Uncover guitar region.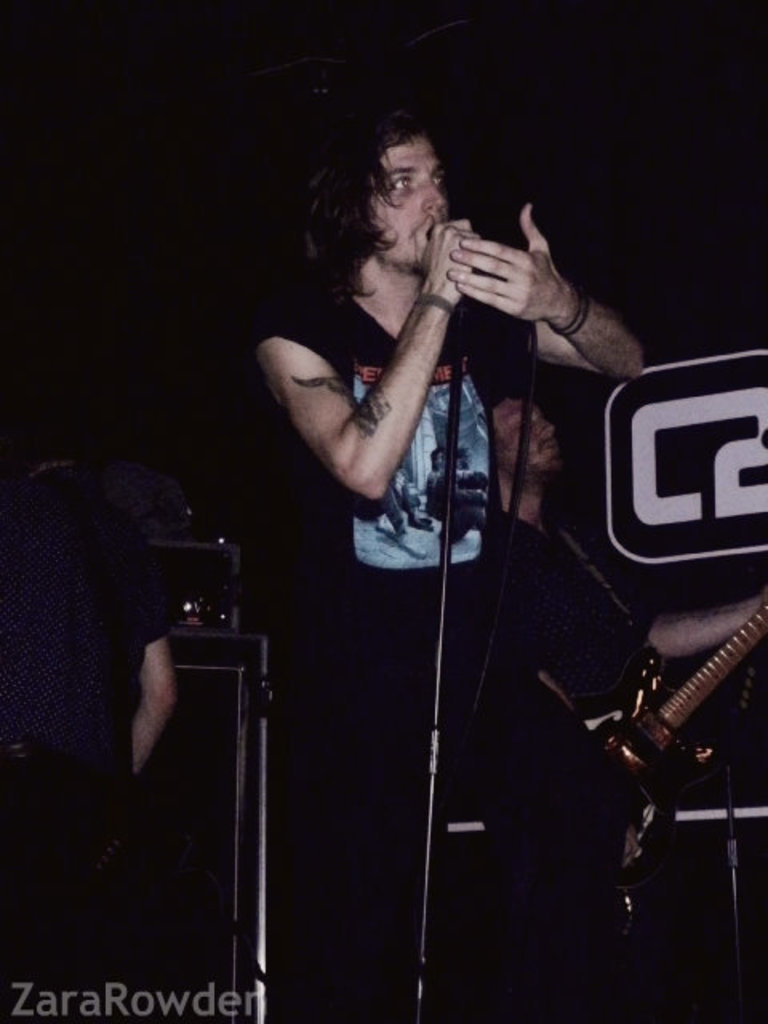
Uncovered: bbox=[584, 587, 766, 893].
